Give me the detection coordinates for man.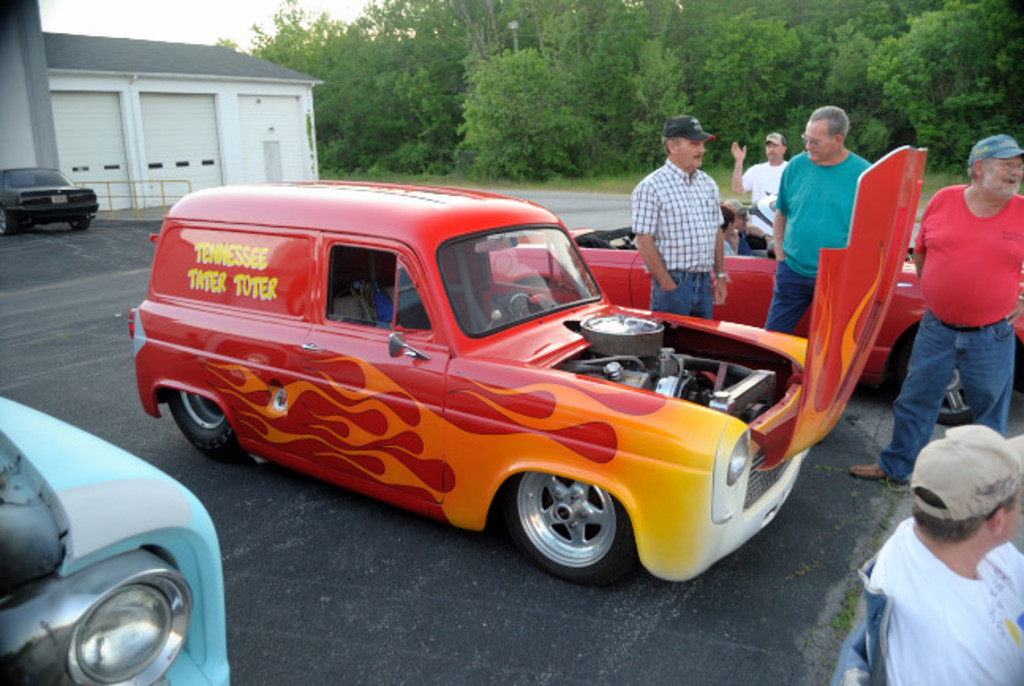
select_region(760, 95, 869, 321).
